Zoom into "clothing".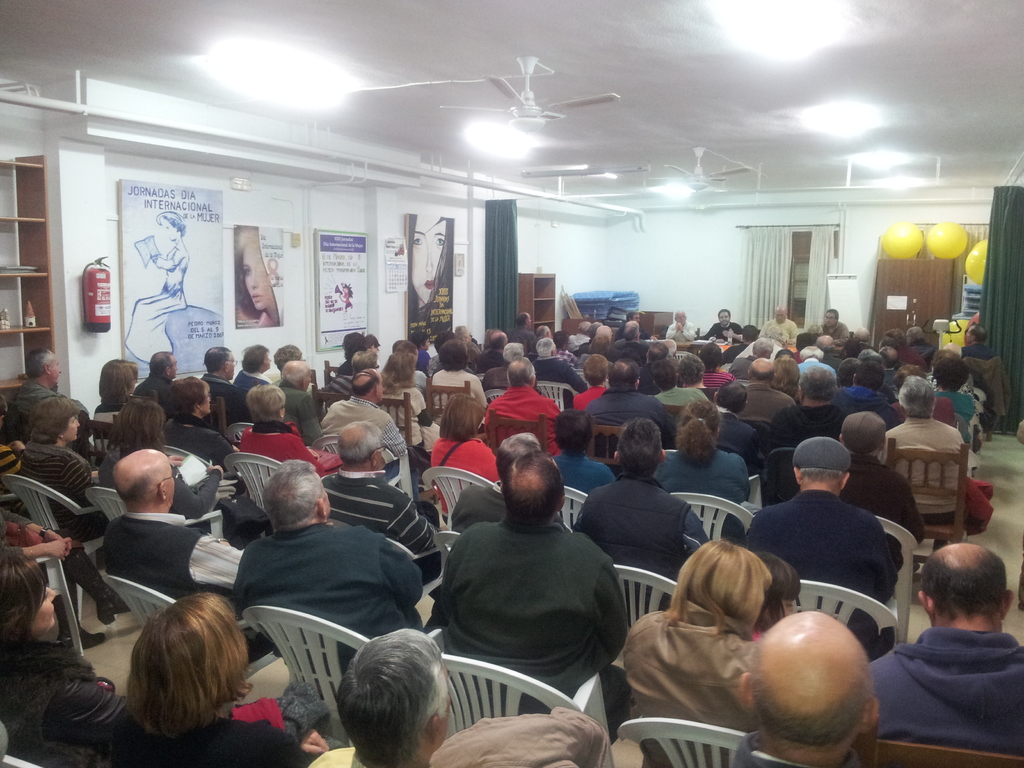
Zoom target: x1=319 y1=458 x2=441 y2=557.
